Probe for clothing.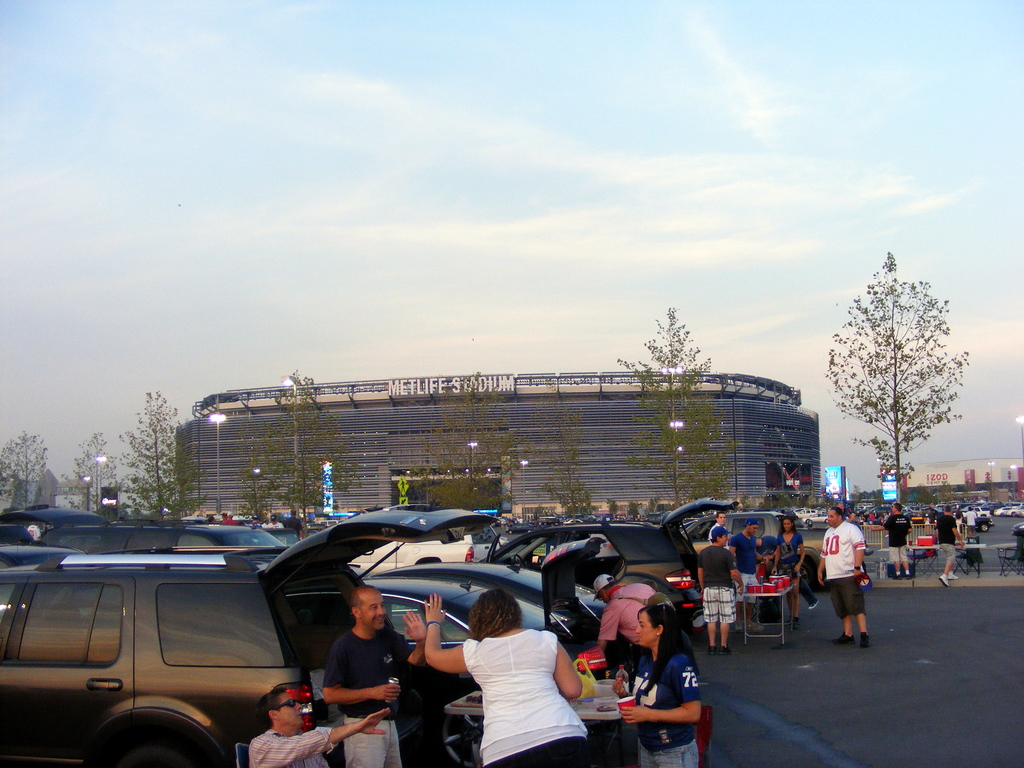
Probe result: [x1=646, y1=643, x2=705, y2=767].
